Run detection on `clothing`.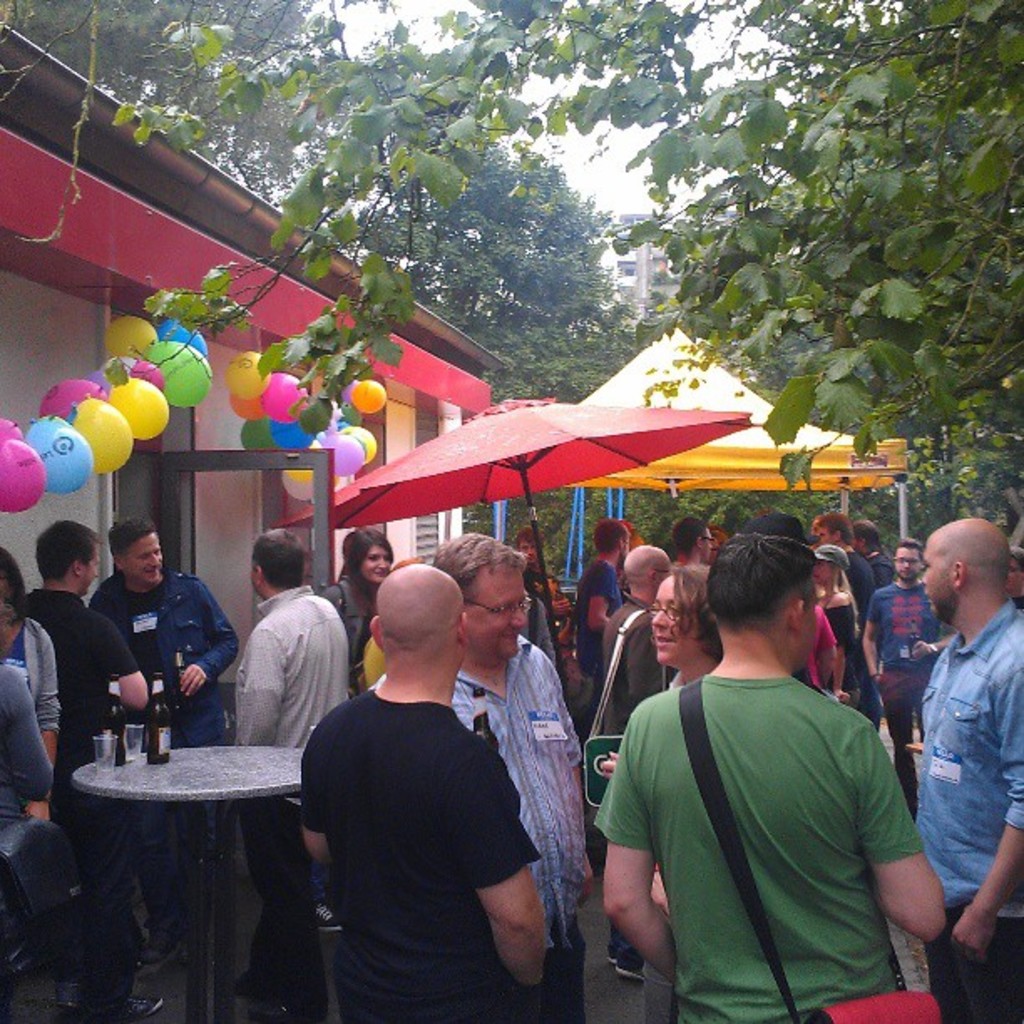
Result: [234, 584, 361, 748].
